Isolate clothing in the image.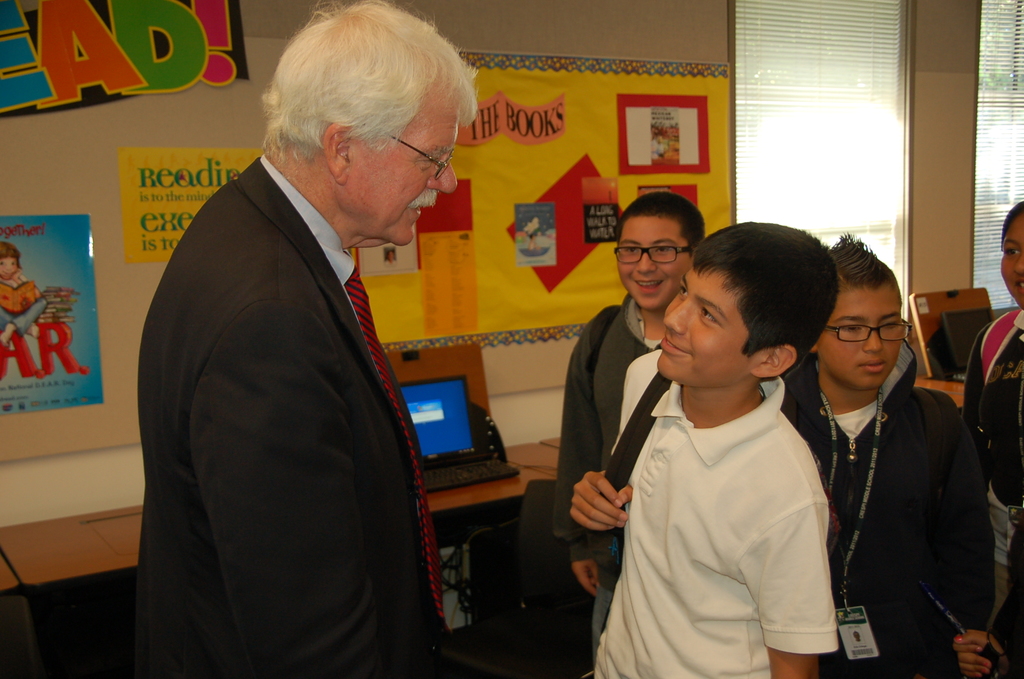
Isolated region: <box>984,480,1023,625</box>.
